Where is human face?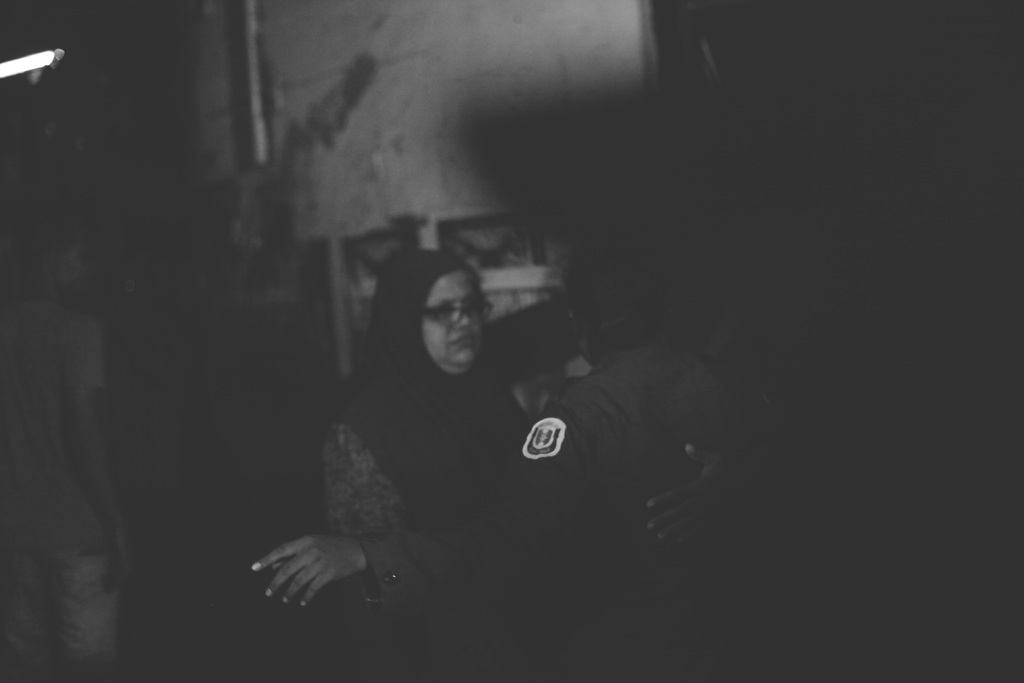
left=421, top=269, right=486, bottom=368.
